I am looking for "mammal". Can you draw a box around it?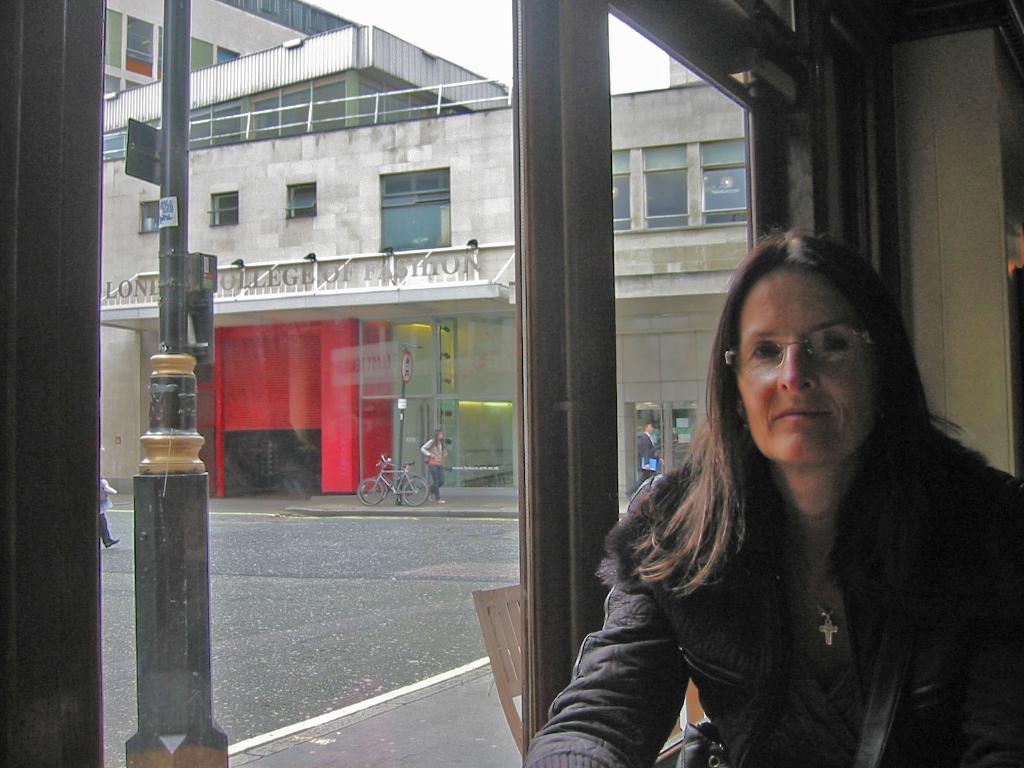
Sure, the bounding box is detection(422, 426, 448, 502).
